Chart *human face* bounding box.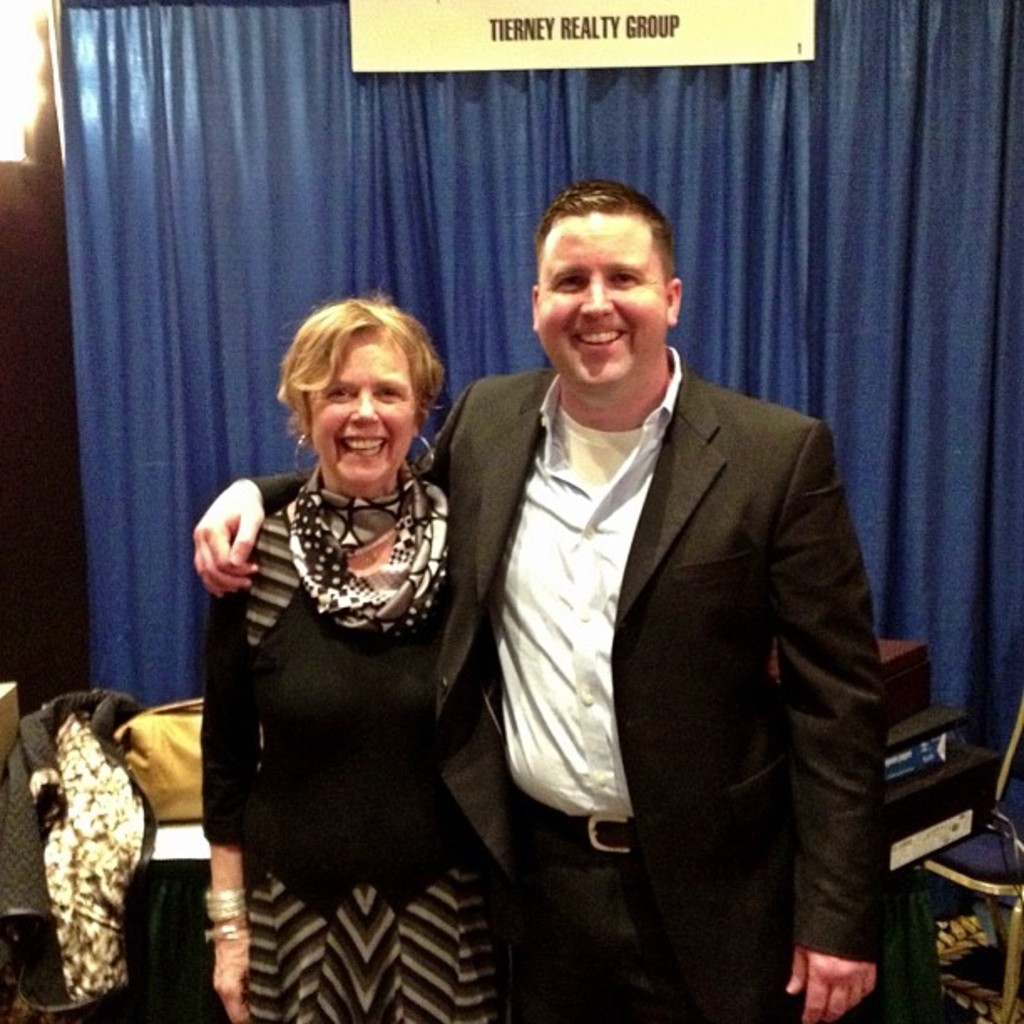
Charted: 308:335:413:477.
